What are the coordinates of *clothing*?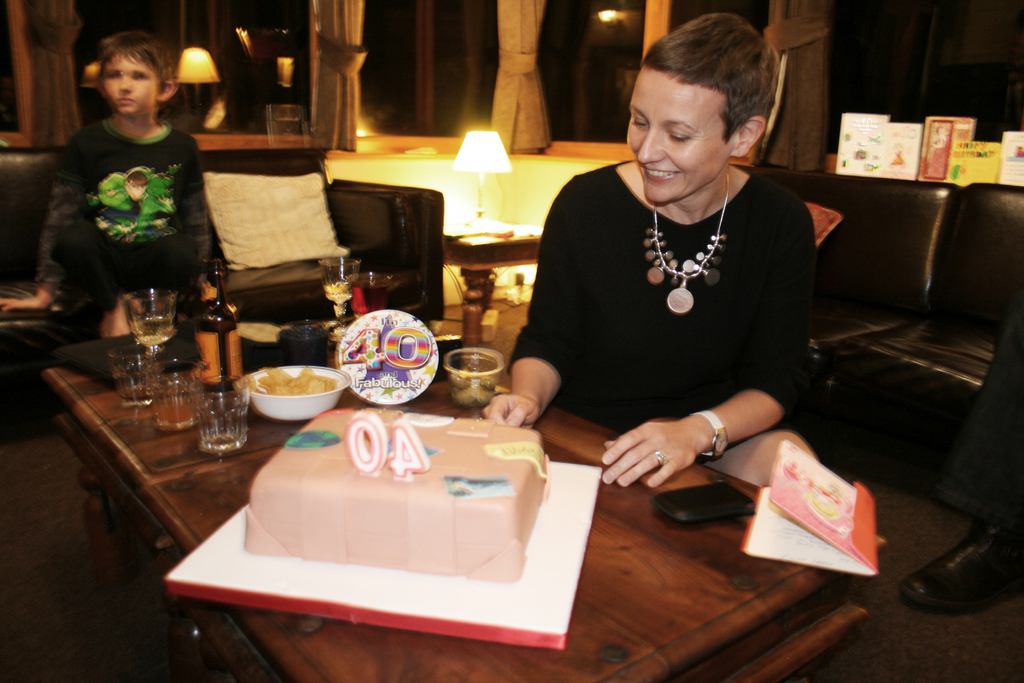
box=[37, 113, 216, 335].
